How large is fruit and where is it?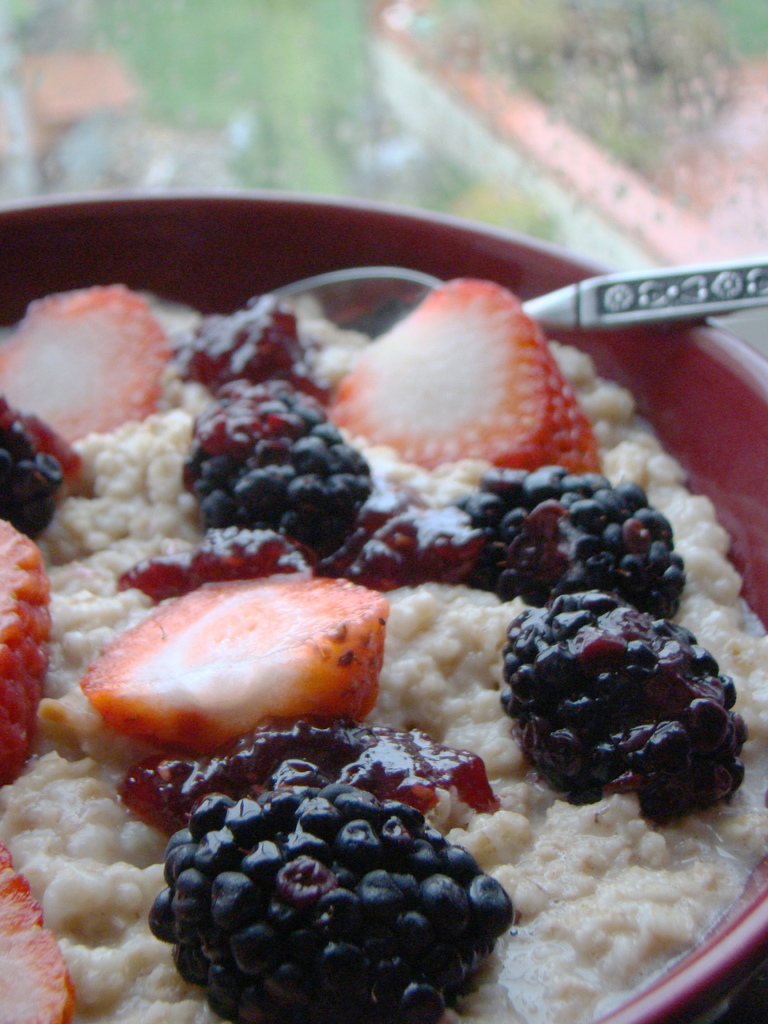
Bounding box: x1=78, y1=566, x2=398, y2=753.
